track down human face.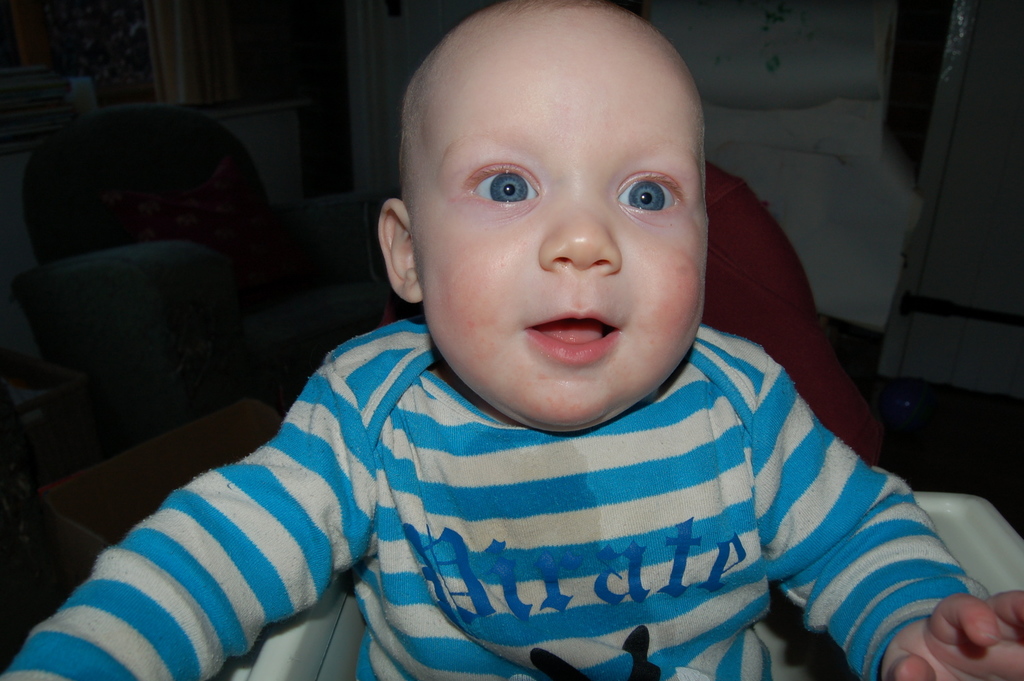
Tracked to <box>414,12,711,439</box>.
